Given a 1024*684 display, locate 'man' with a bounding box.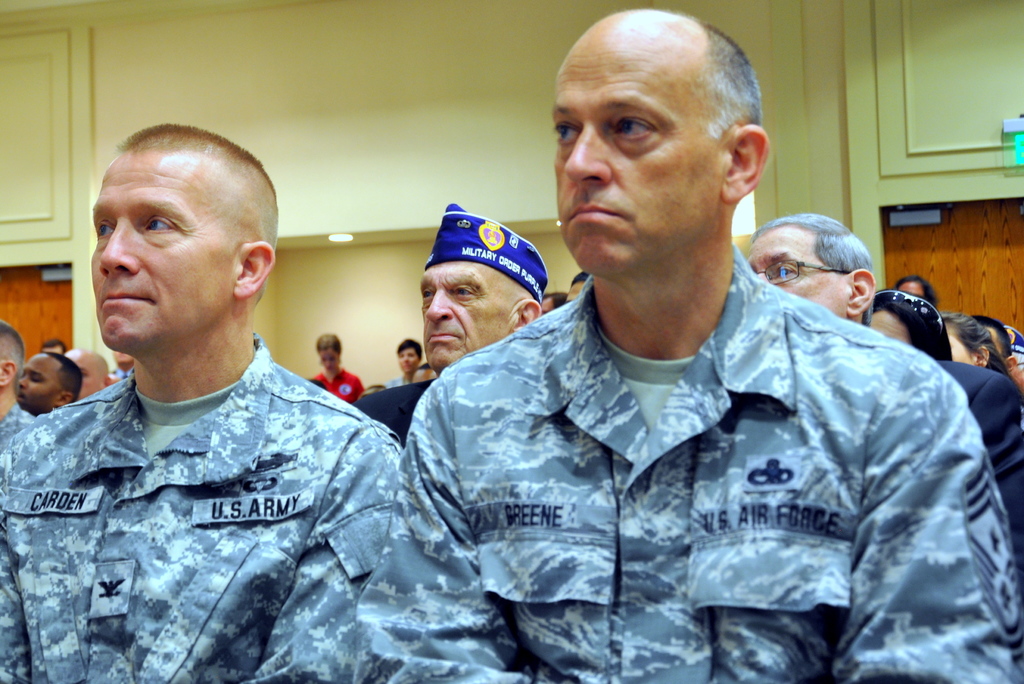
Located: [x1=0, y1=117, x2=395, y2=683].
